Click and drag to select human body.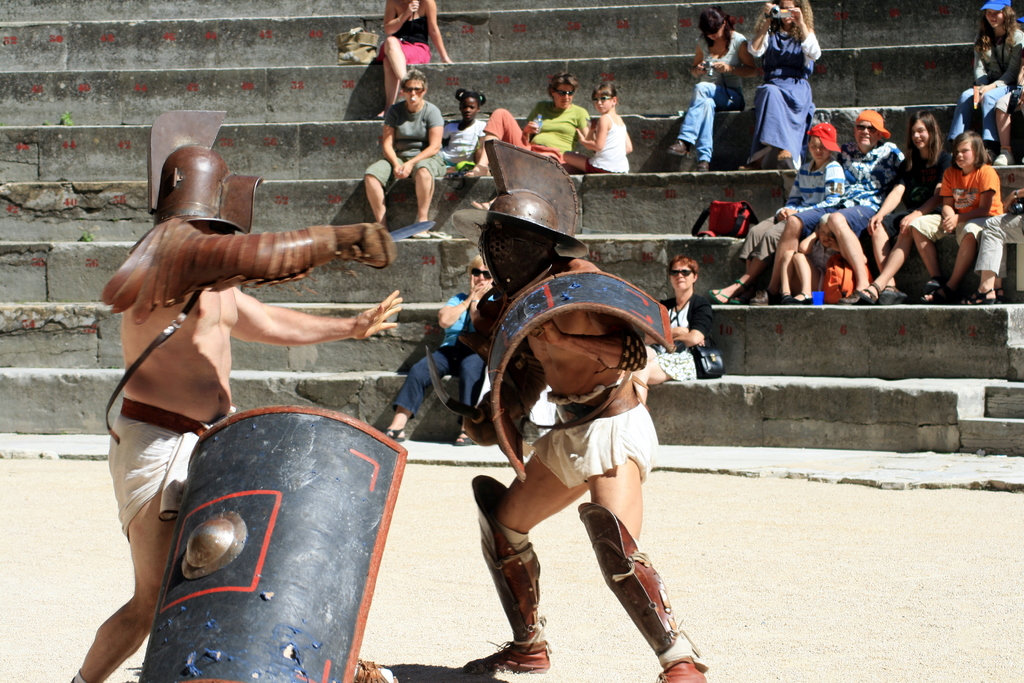
Selection: region(454, 67, 590, 178).
